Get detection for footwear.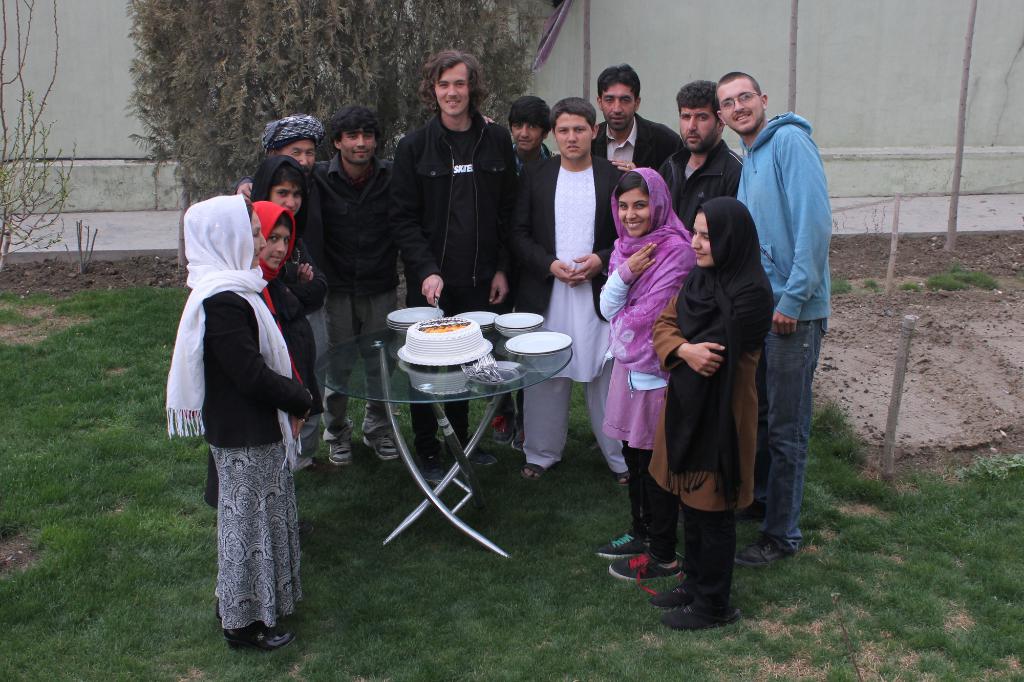
Detection: [x1=521, y1=461, x2=550, y2=480].
